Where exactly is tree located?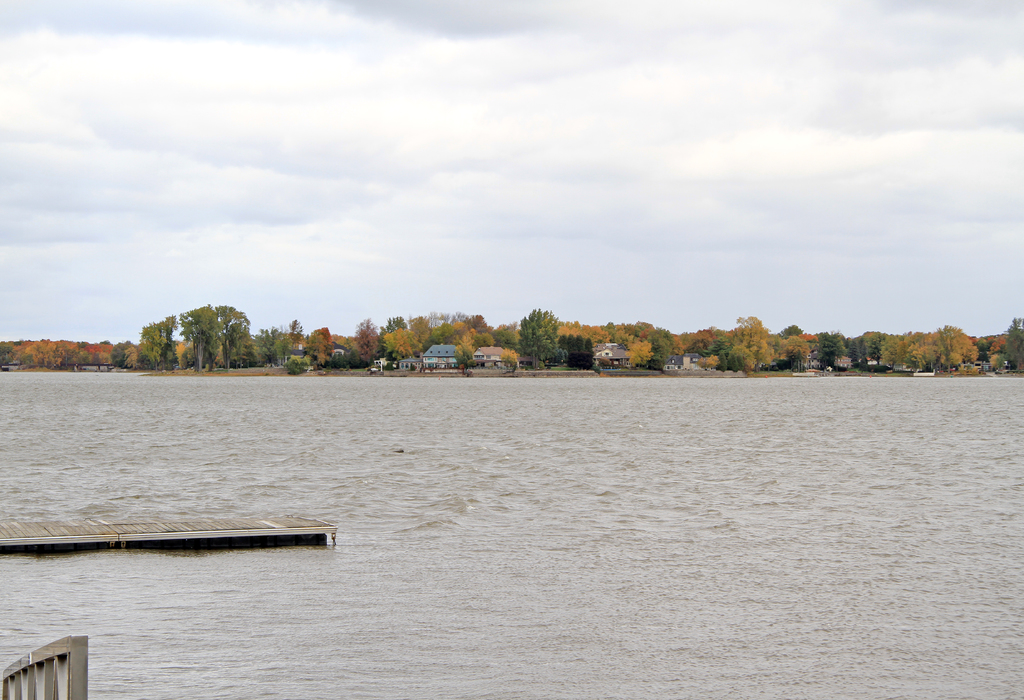
Its bounding box is [516, 306, 566, 370].
